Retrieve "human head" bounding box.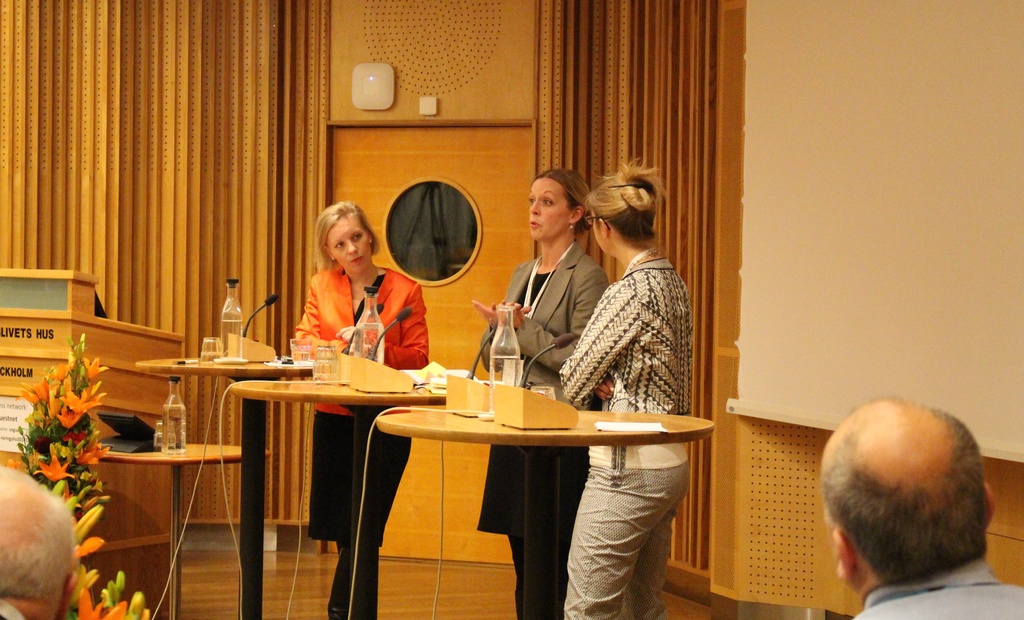
Bounding box: pyautogui.locateOnScreen(820, 392, 996, 603).
